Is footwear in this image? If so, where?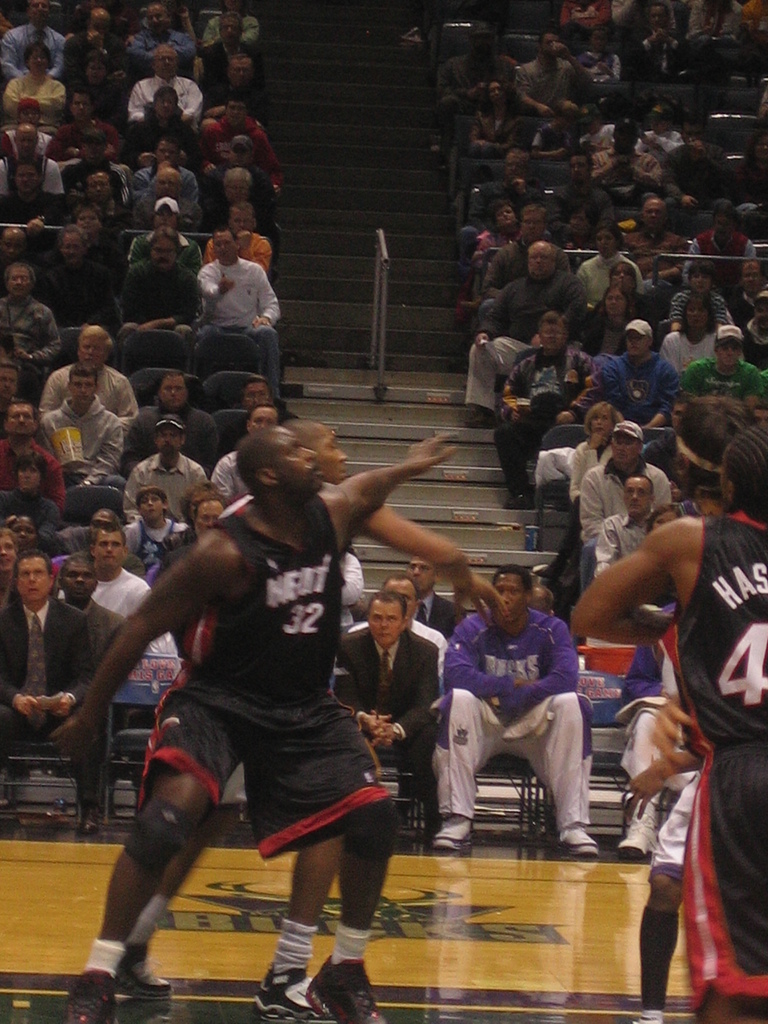
Yes, at pyautogui.locateOnScreen(251, 973, 326, 1023).
